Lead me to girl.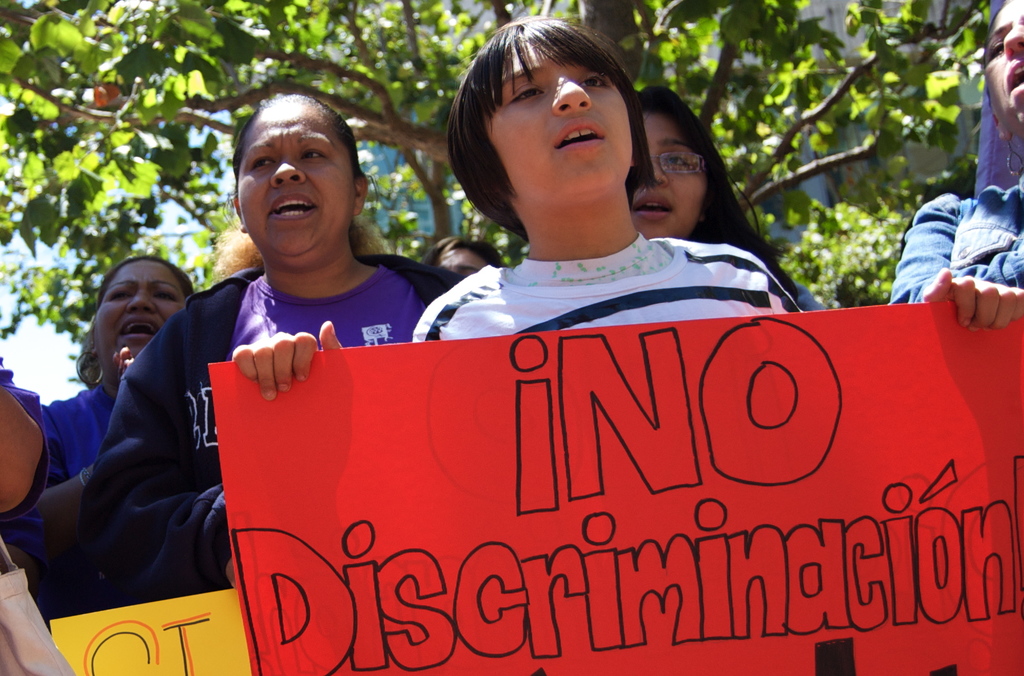
Lead to <box>229,17,1023,399</box>.
